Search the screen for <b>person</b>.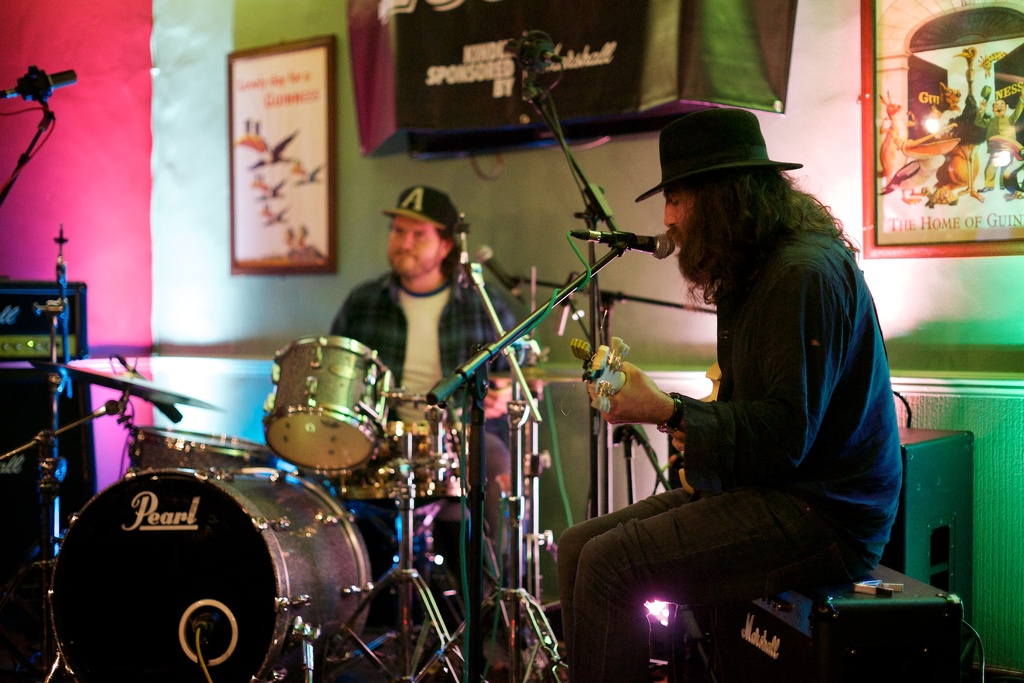
Found at [974,86,1023,194].
